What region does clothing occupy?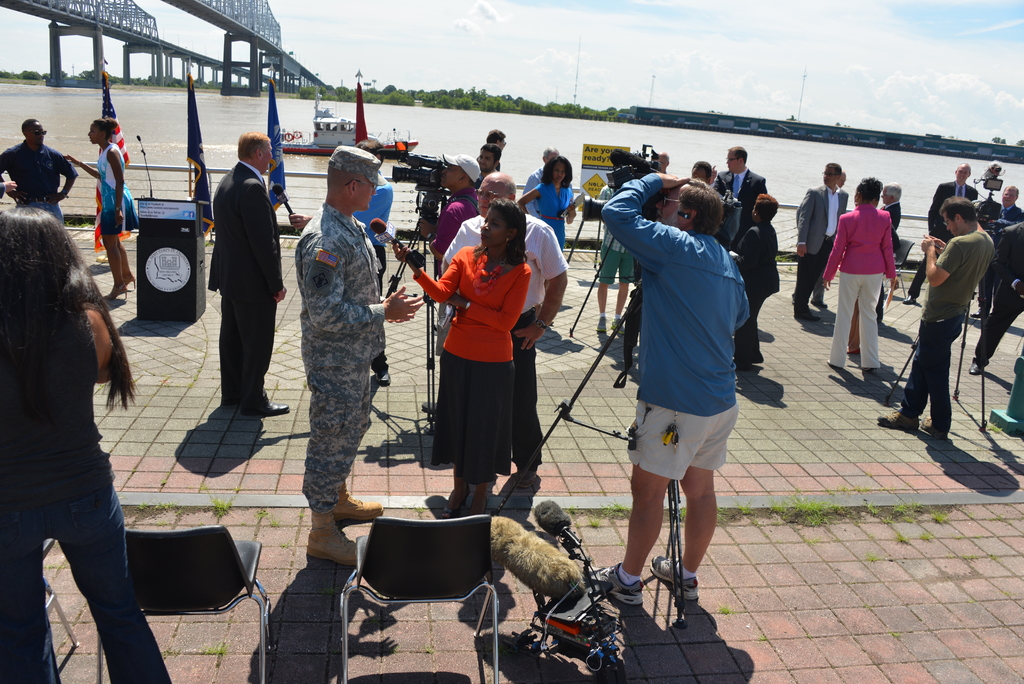
598:170:749:484.
